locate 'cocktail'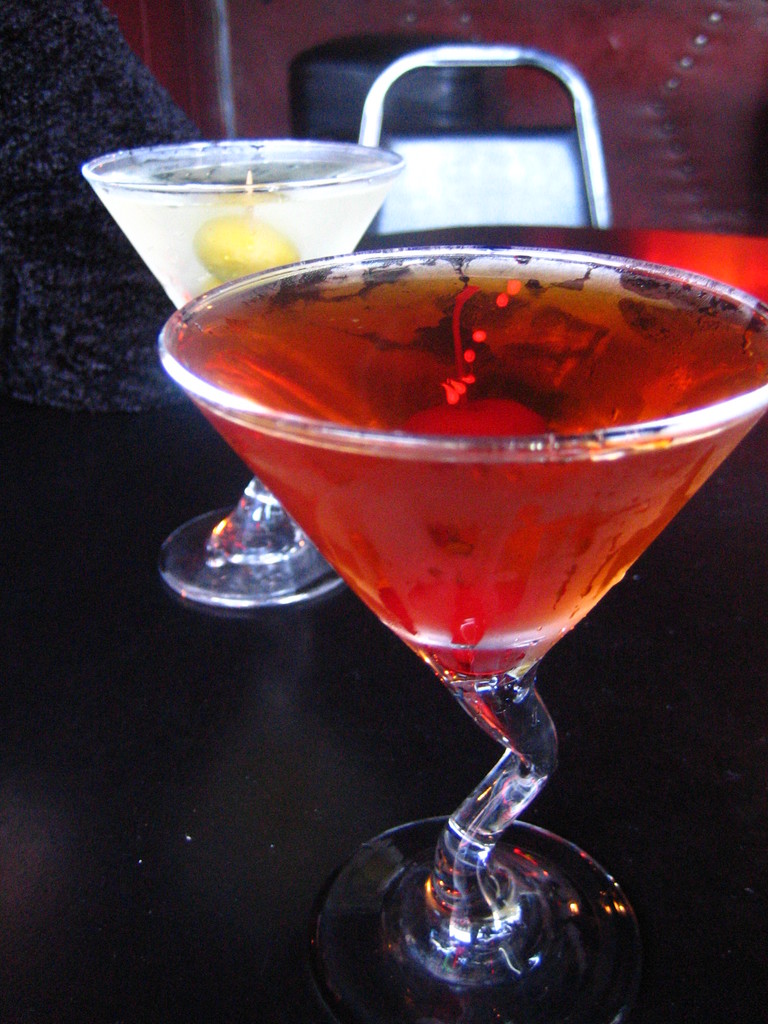
<region>82, 145, 390, 605</region>
